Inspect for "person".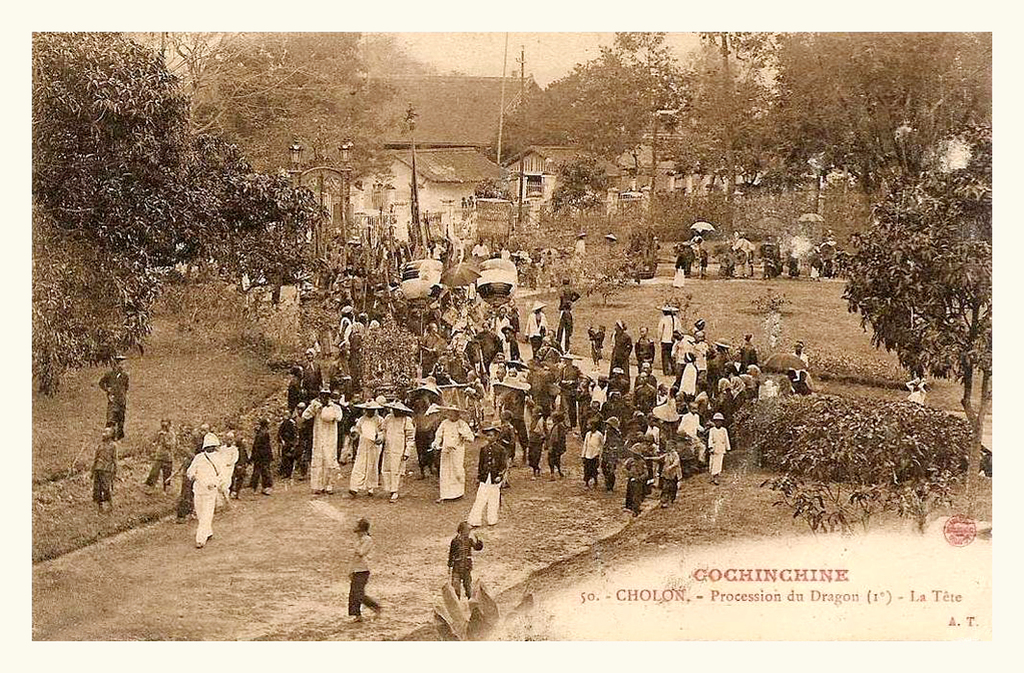
Inspection: BBox(757, 235, 782, 285).
